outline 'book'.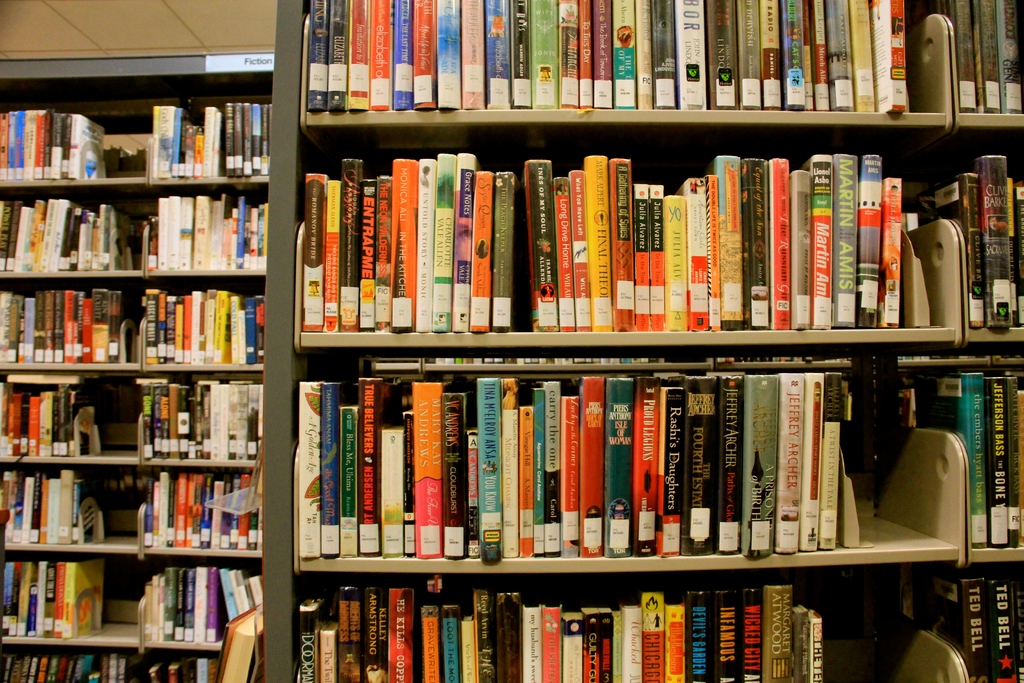
Outline: (300, 377, 324, 560).
